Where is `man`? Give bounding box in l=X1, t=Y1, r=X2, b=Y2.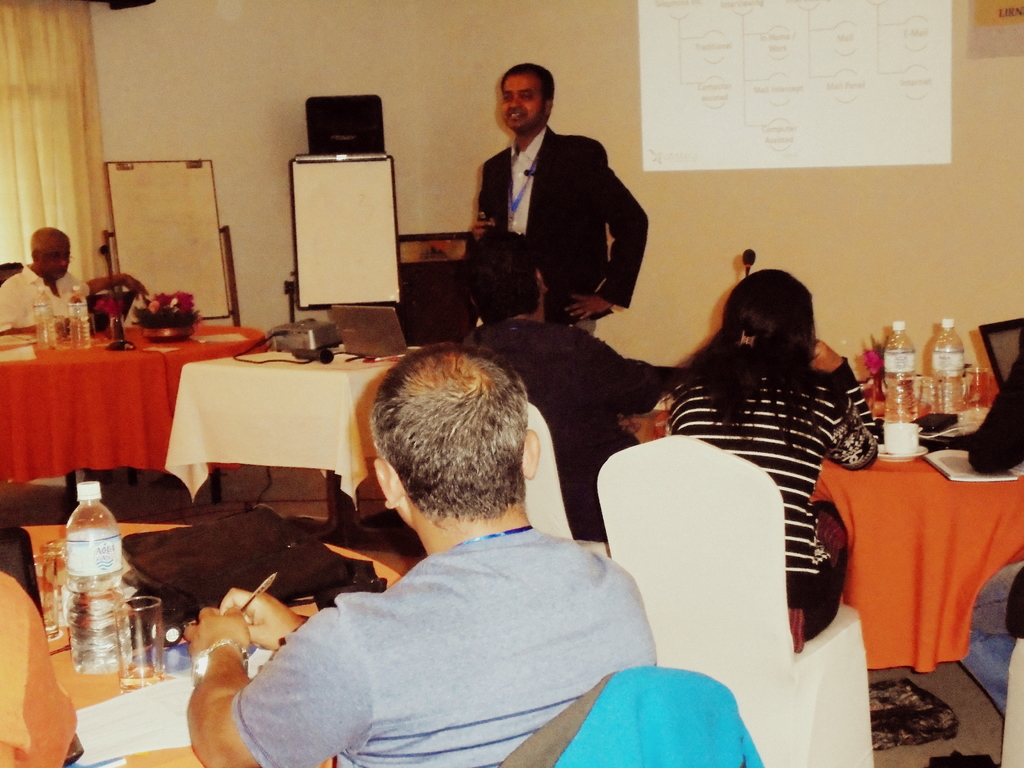
l=960, t=324, r=1023, b=721.
